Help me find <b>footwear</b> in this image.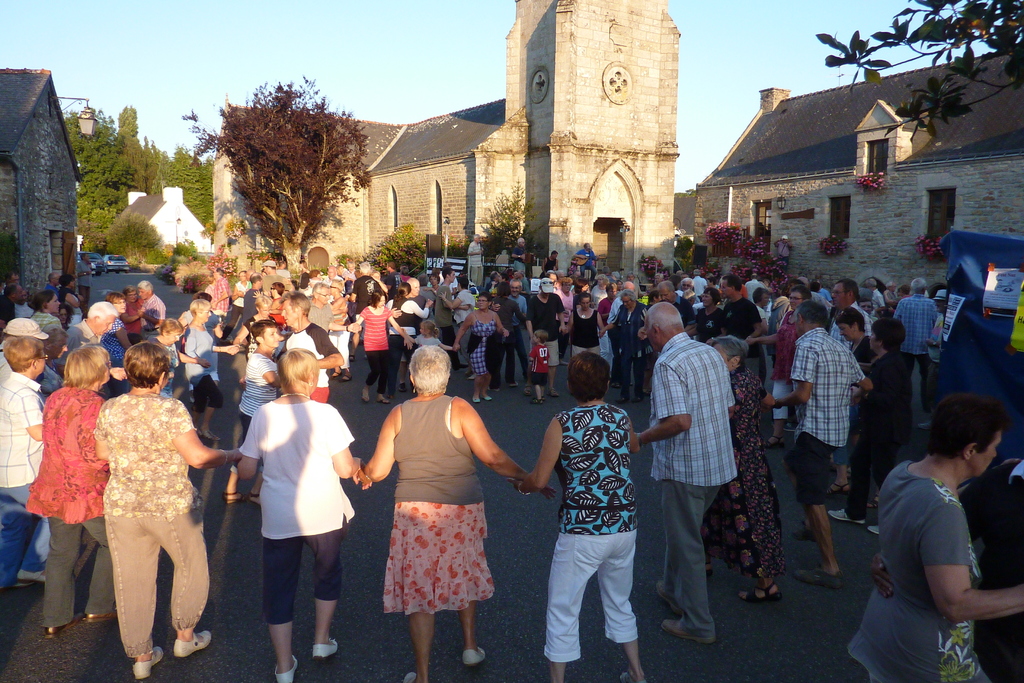
Found it: 794, 566, 840, 589.
